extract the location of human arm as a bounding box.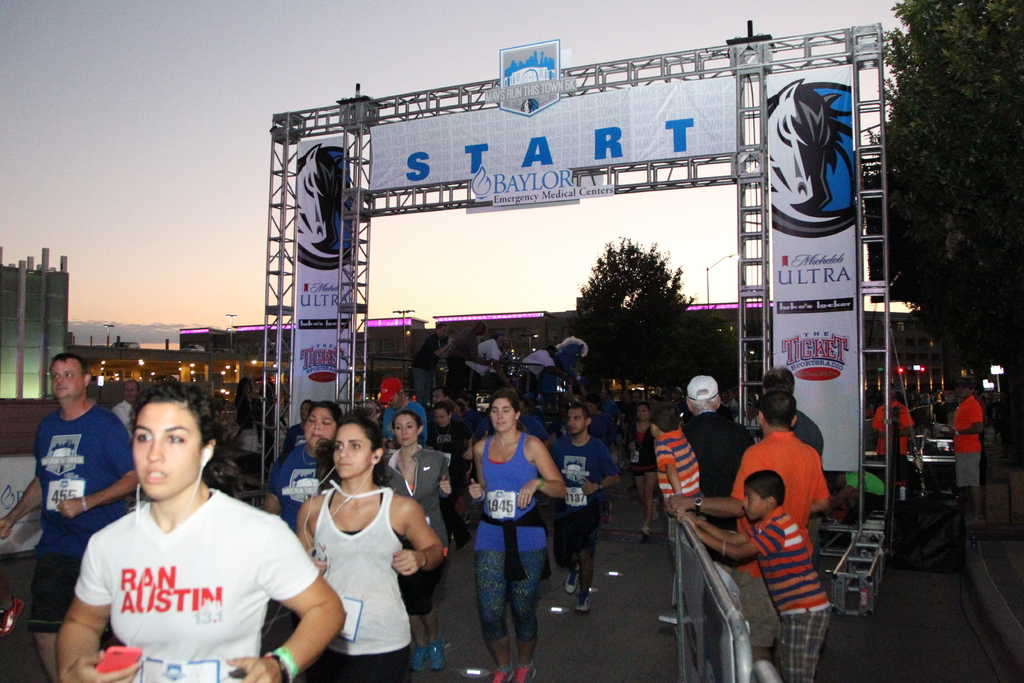
BBox(436, 457, 457, 497).
